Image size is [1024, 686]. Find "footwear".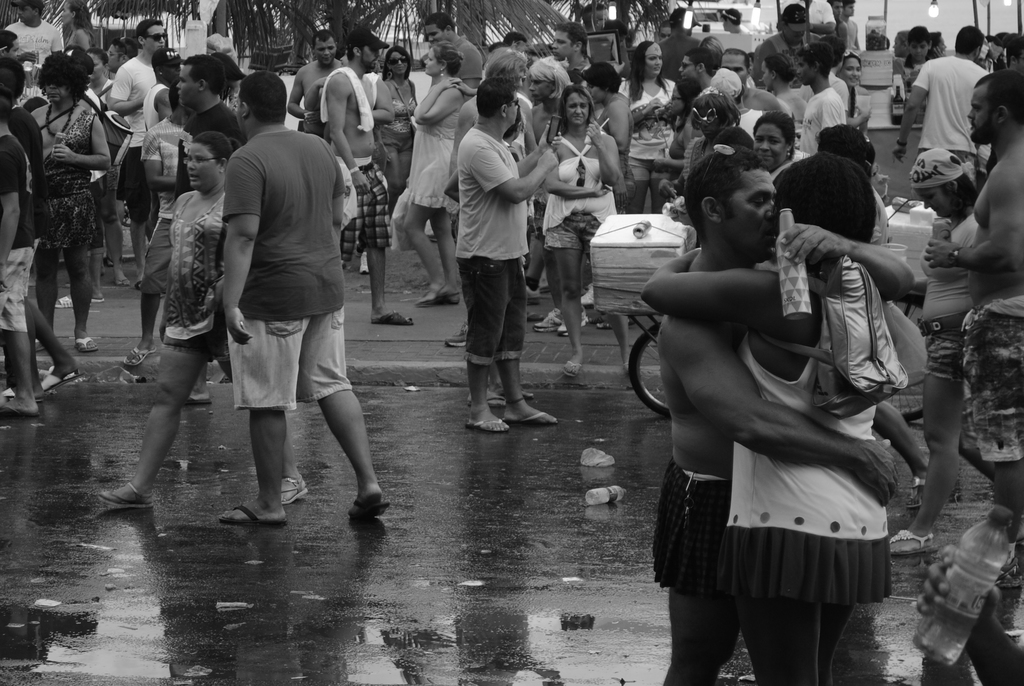
[x1=1, y1=388, x2=16, y2=395].
